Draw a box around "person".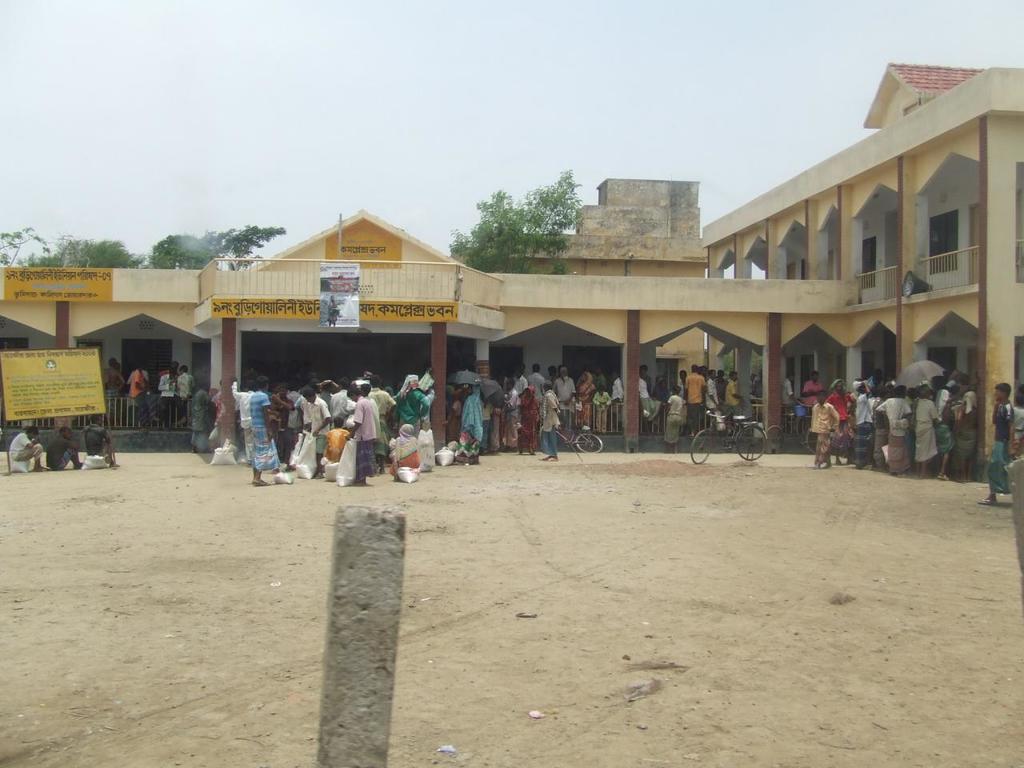
(663, 380, 686, 446).
